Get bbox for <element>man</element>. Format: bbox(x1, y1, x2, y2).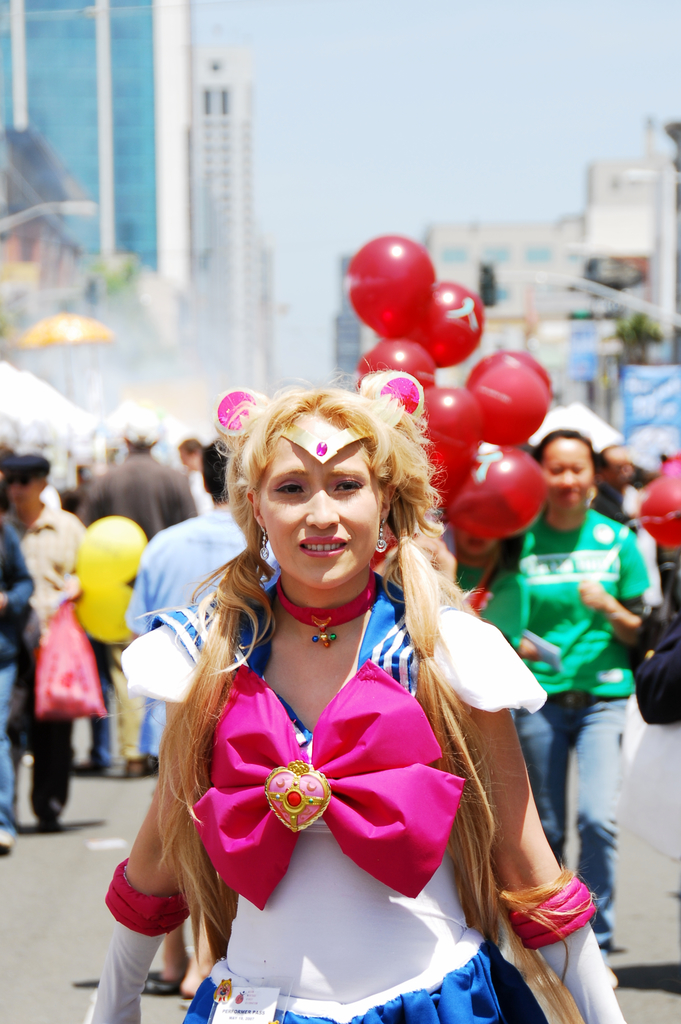
bbox(0, 508, 35, 848).
